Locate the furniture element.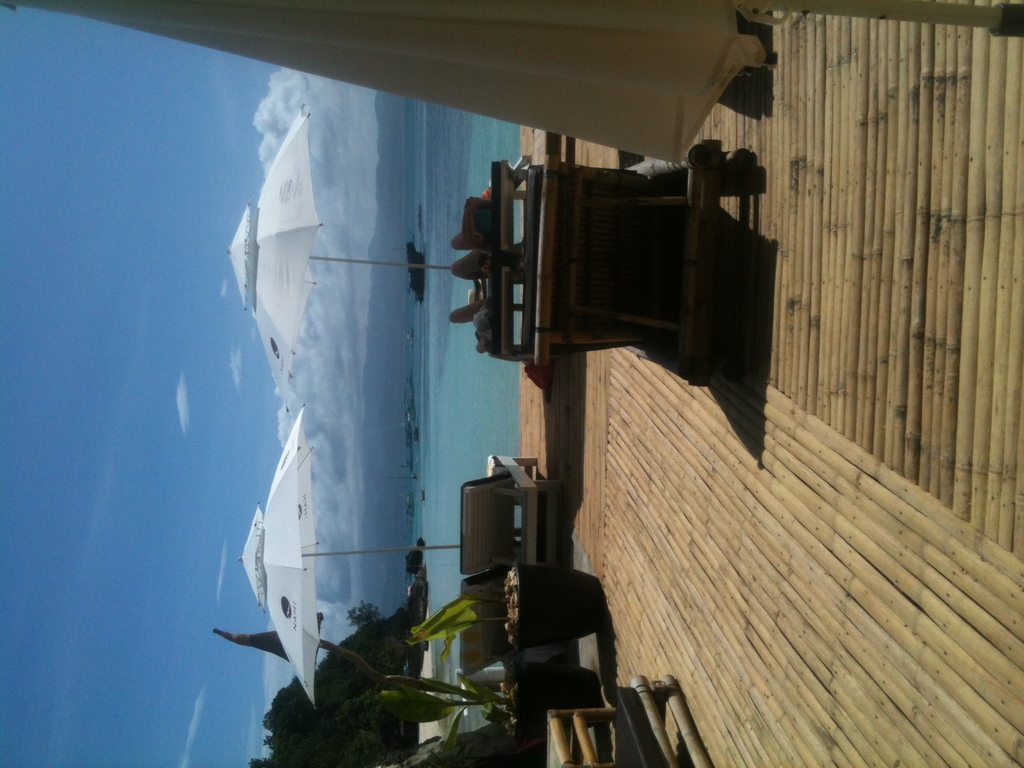
Element bbox: (x1=485, y1=155, x2=748, y2=383).
